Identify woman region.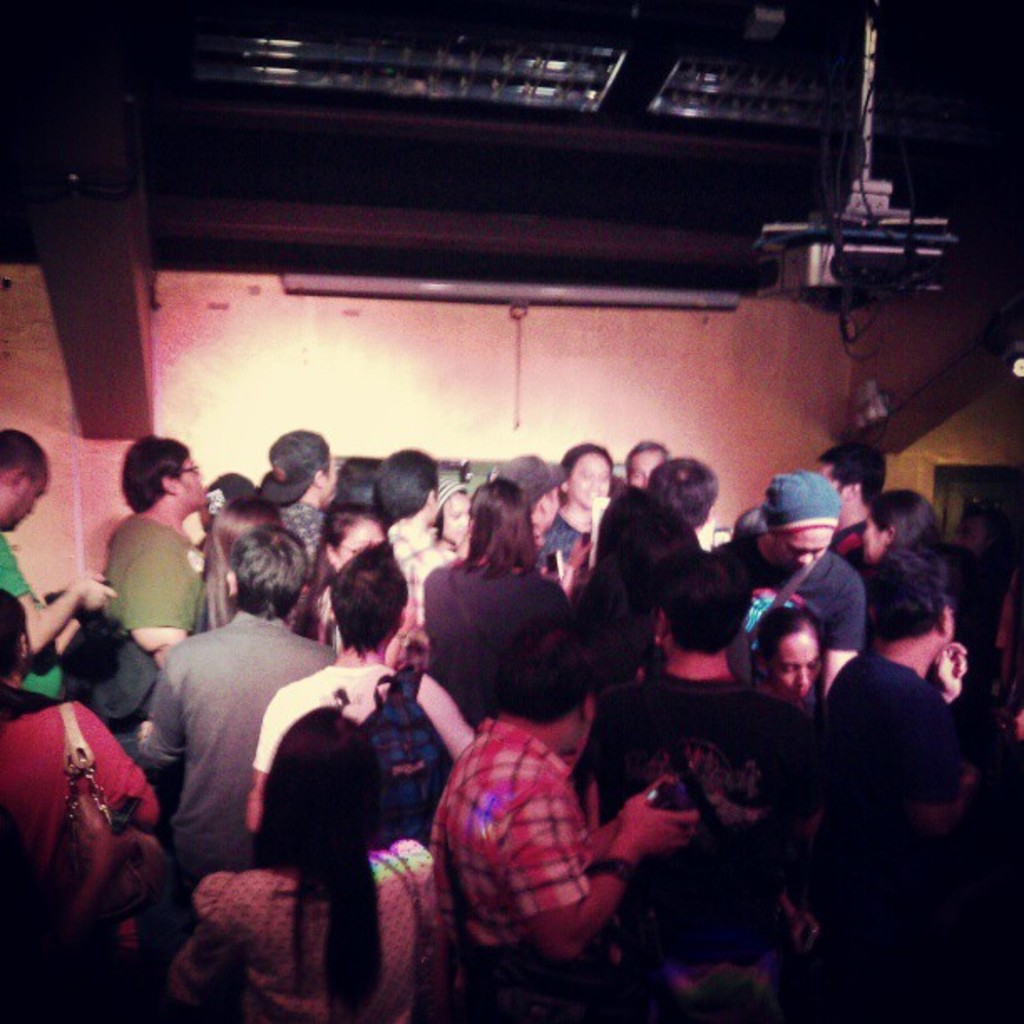
Region: 425,474,574,740.
